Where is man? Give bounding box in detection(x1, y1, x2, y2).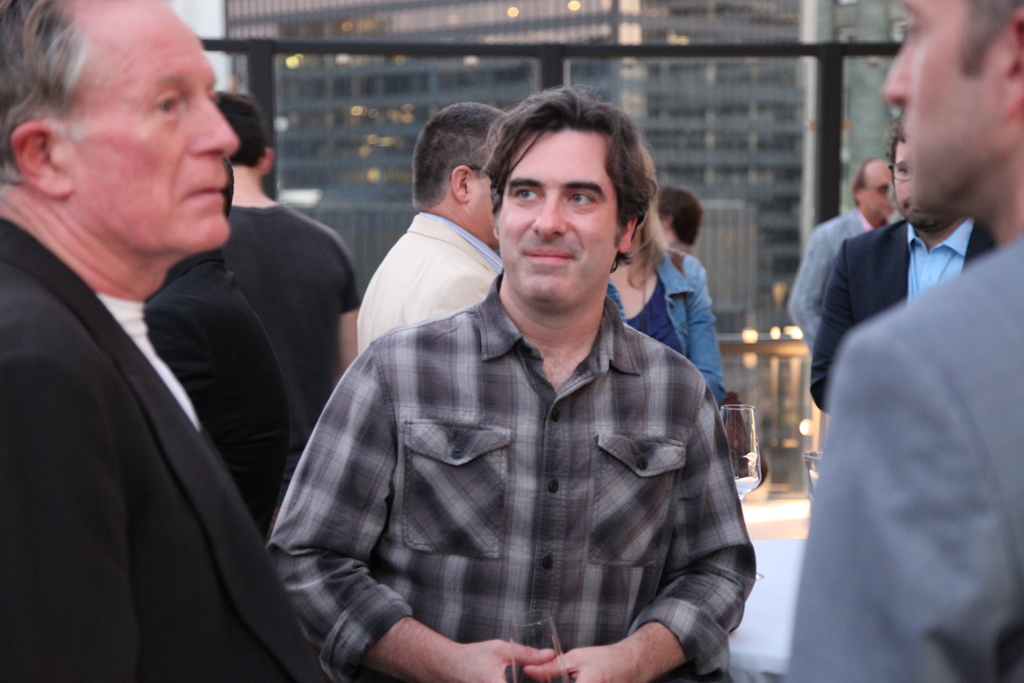
detection(144, 160, 295, 531).
